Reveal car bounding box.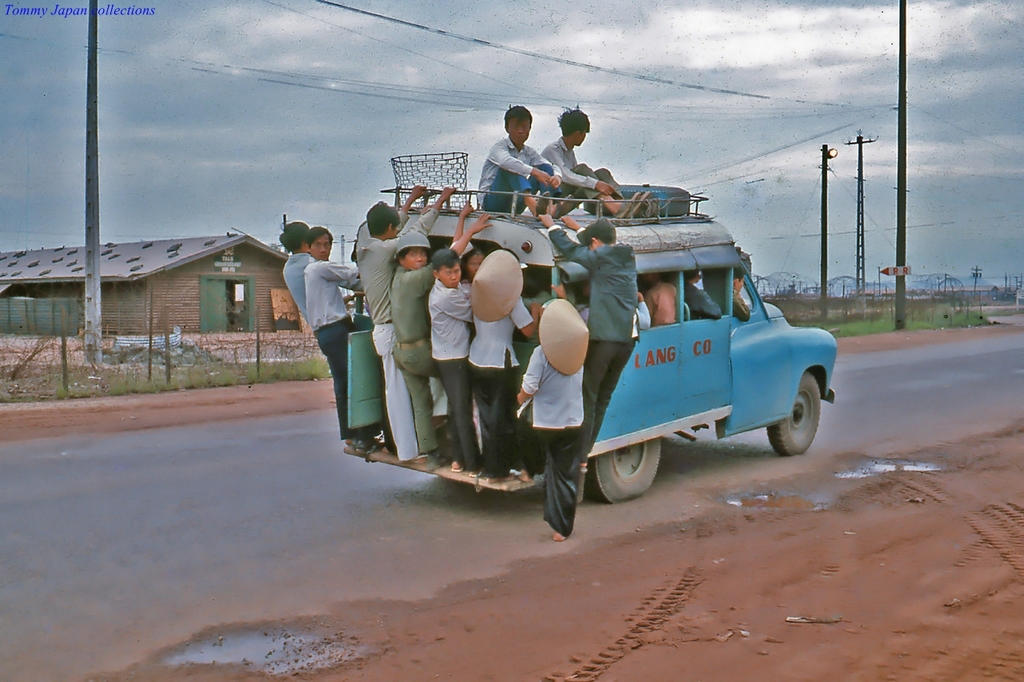
Revealed: (341, 154, 840, 503).
